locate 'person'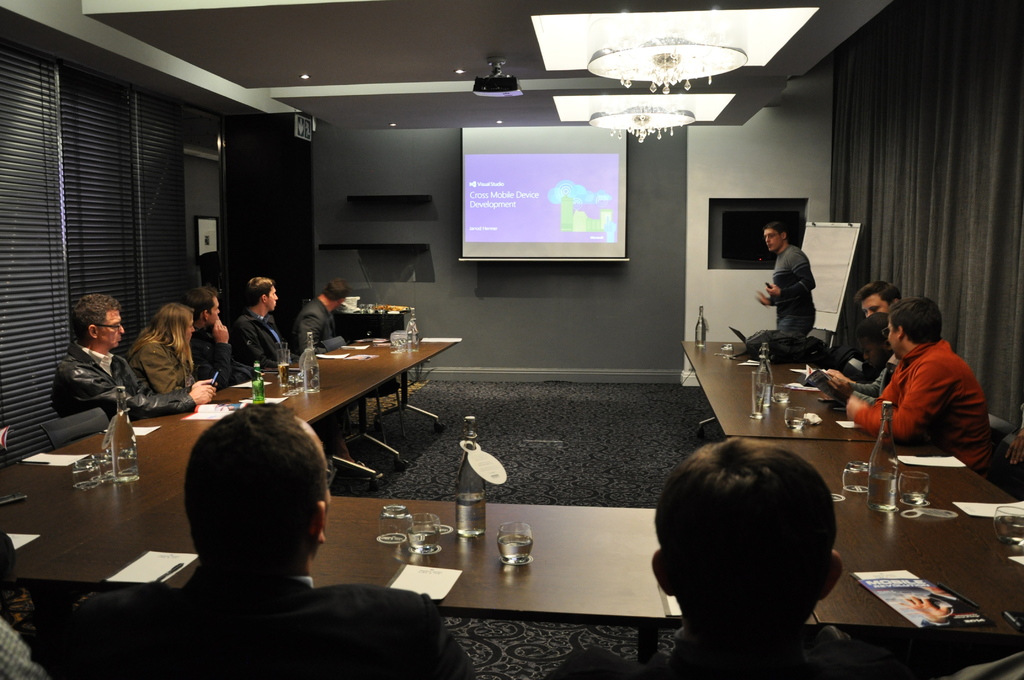
left=853, top=279, right=903, bottom=316
